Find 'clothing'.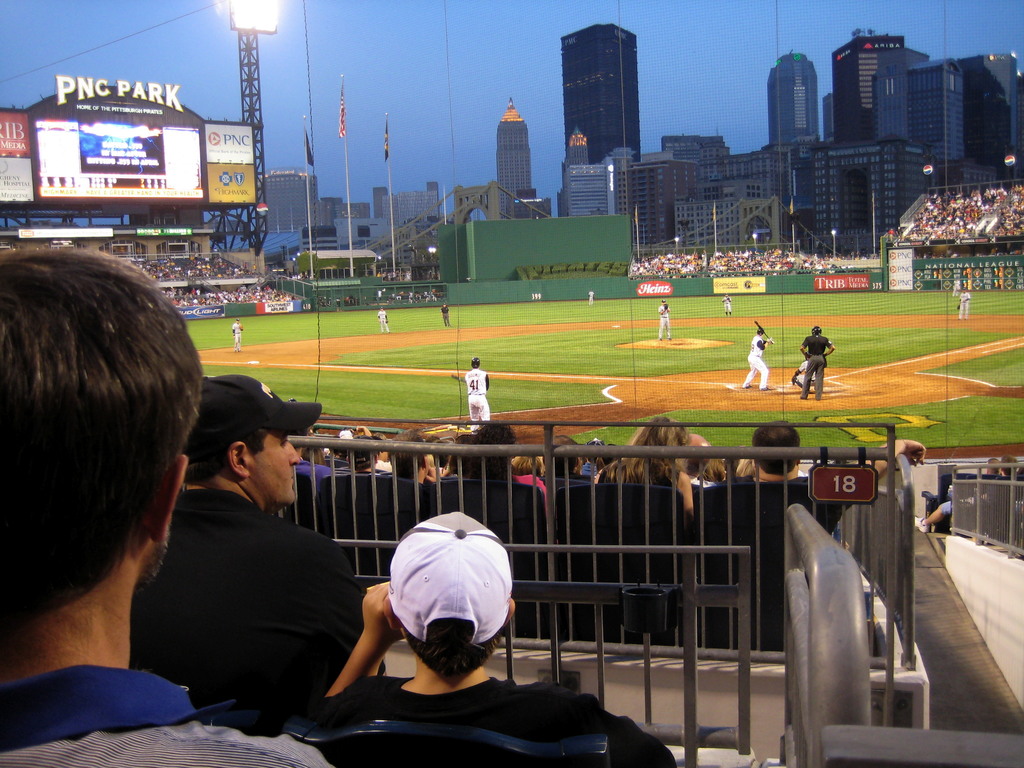
crop(514, 468, 550, 520).
